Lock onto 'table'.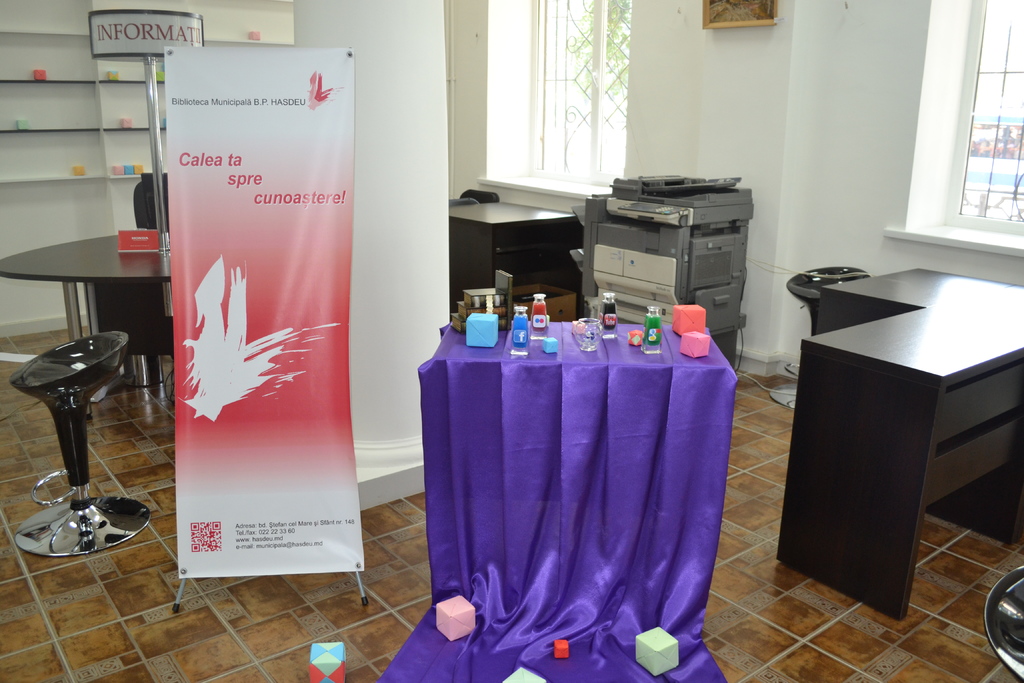
Locked: box=[2, 231, 177, 383].
